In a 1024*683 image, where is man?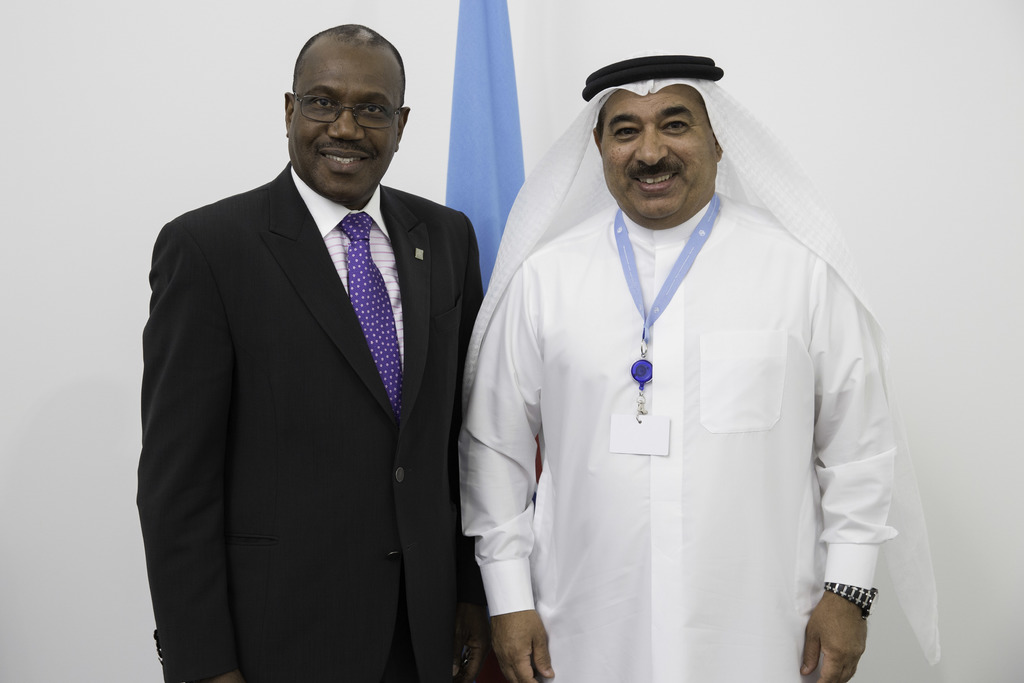
(139, 22, 485, 682).
